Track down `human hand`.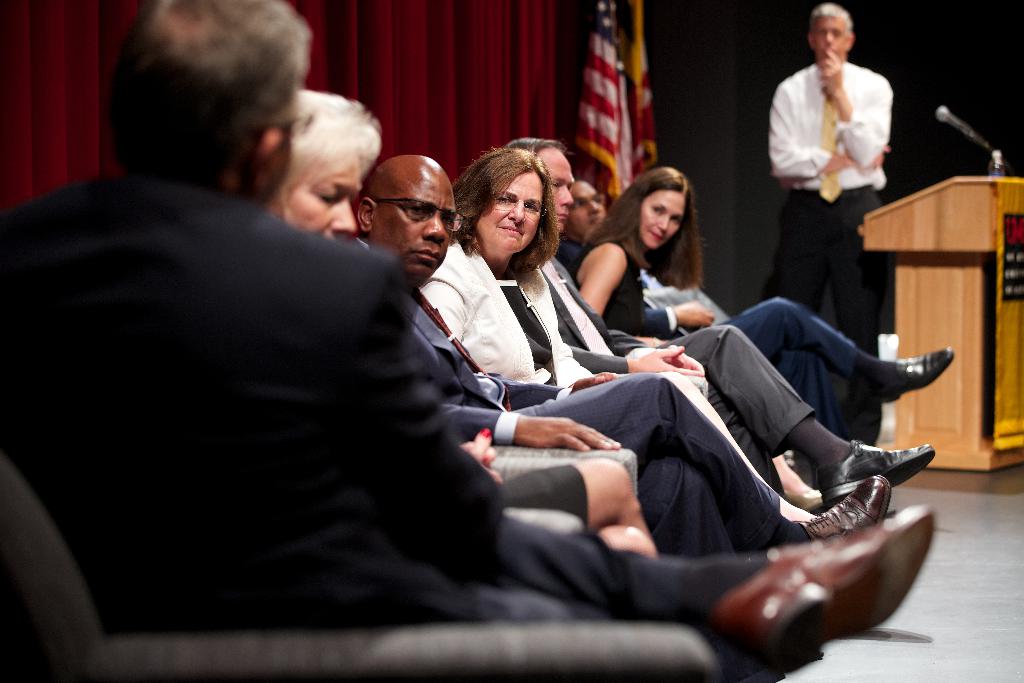
Tracked to (left=627, top=345, right=704, bottom=378).
